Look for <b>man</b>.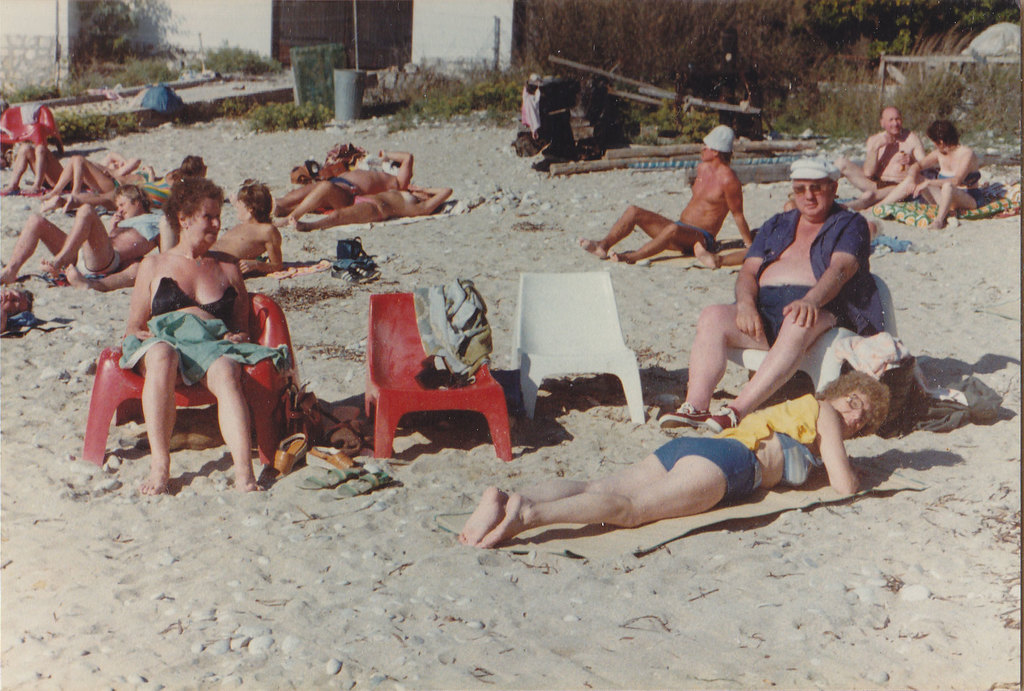
Found: select_region(0, 182, 160, 282).
